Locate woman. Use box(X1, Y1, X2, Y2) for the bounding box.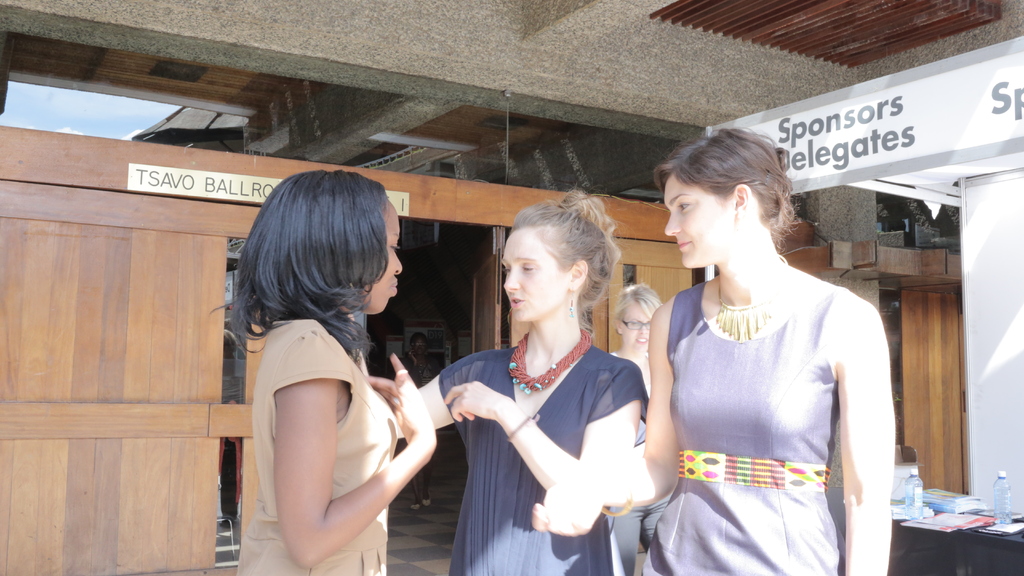
box(226, 159, 422, 575).
